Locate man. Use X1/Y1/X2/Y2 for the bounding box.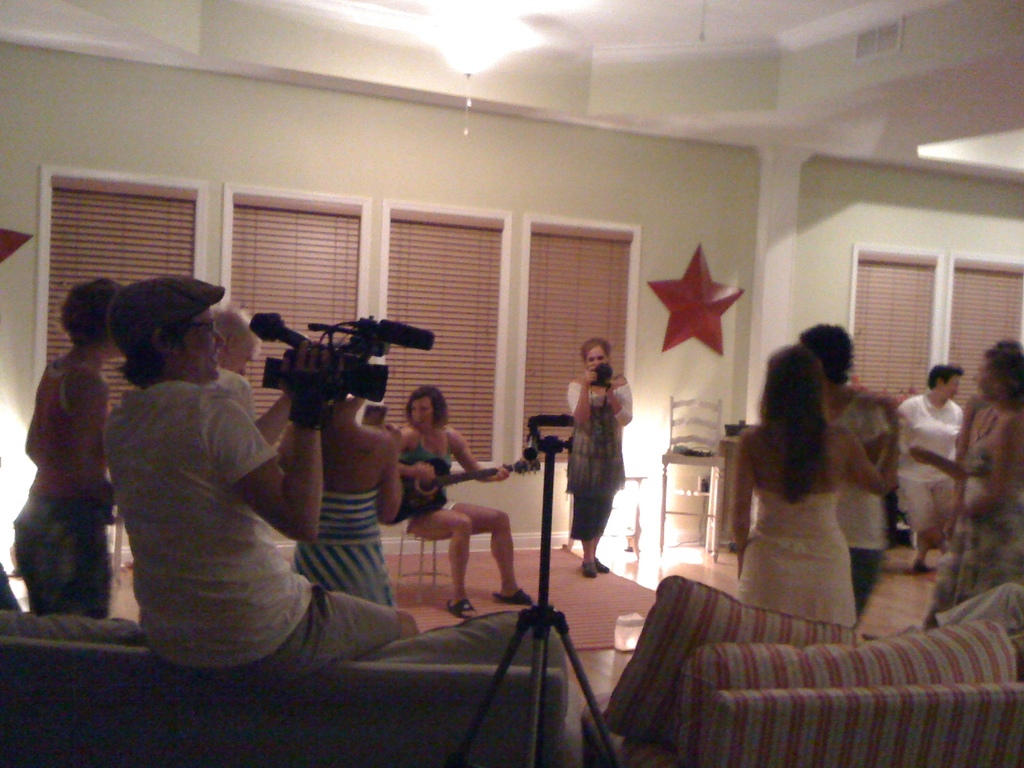
105/271/415/676.
